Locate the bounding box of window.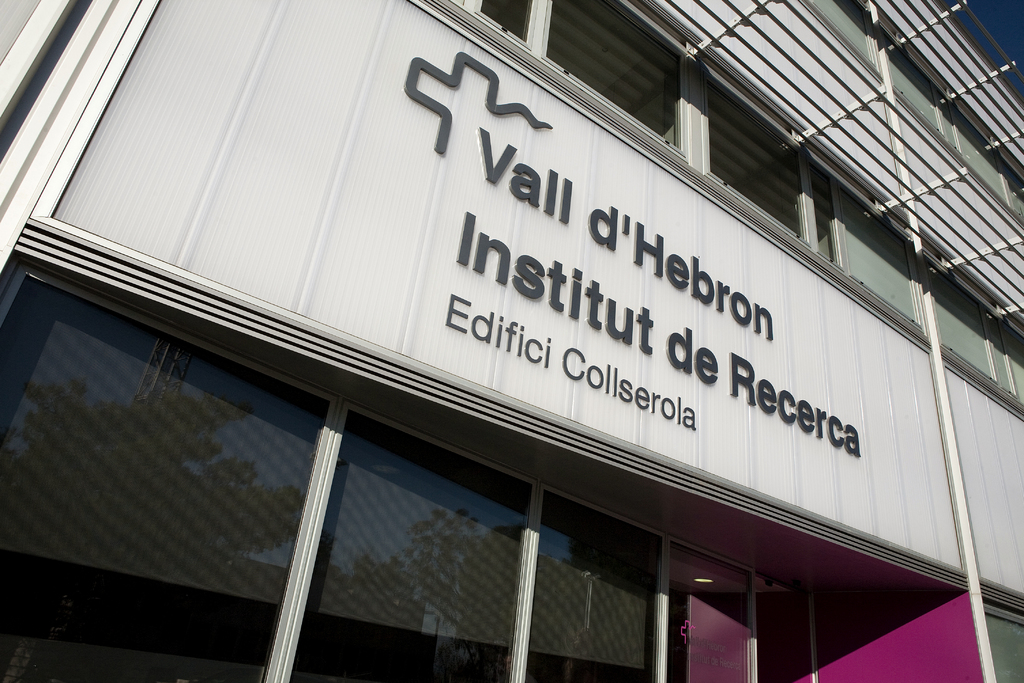
Bounding box: bbox(838, 185, 922, 333).
